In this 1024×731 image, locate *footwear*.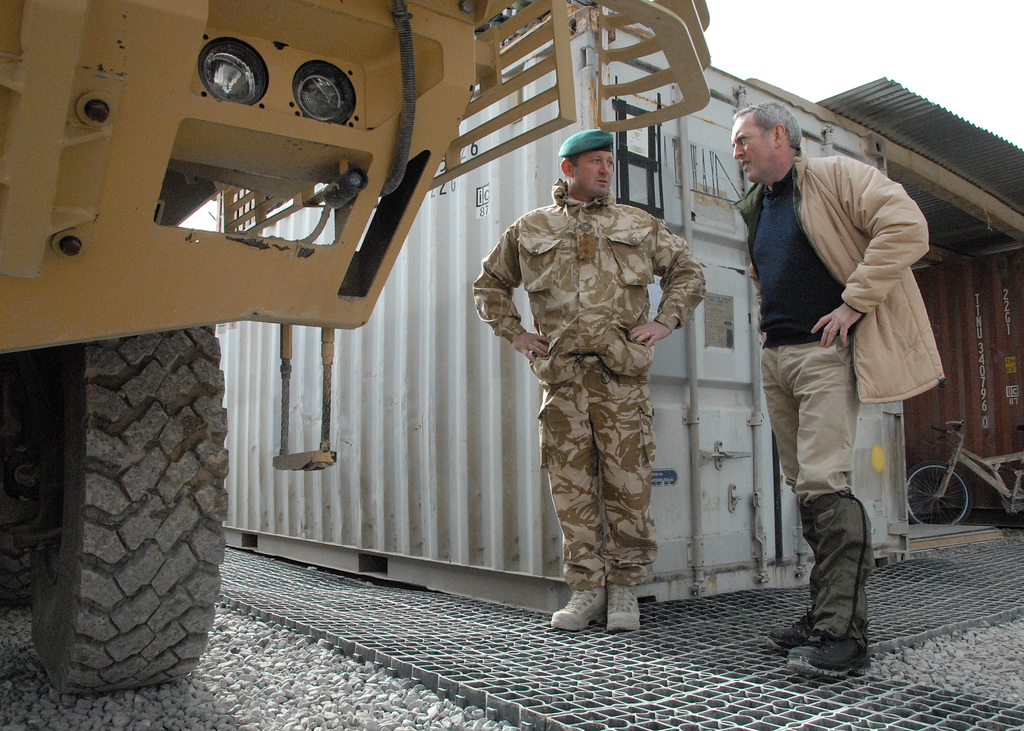
Bounding box: x1=601, y1=574, x2=647, y2=632.
